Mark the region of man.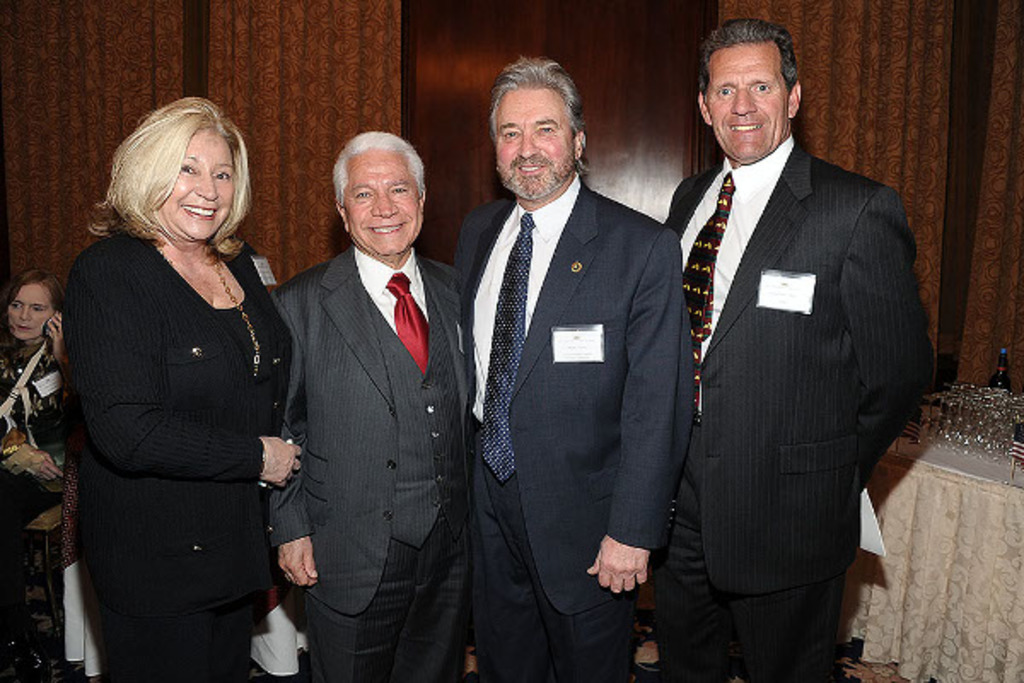
Region: [642, 7, 923, 681].
